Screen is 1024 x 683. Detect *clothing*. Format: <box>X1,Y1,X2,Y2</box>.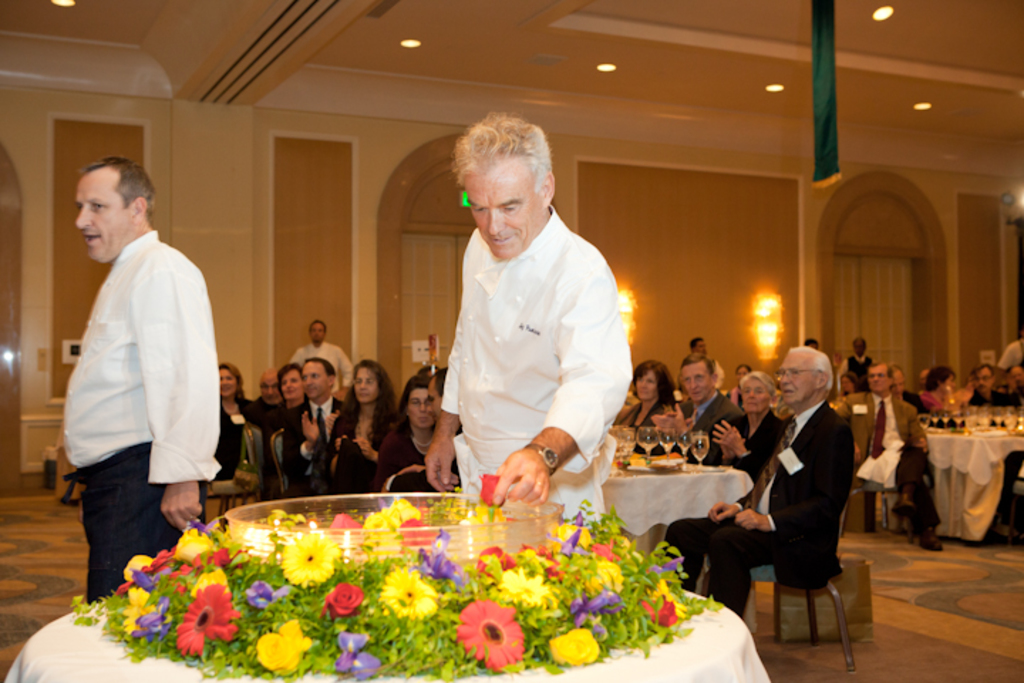
<box>676,357,725,381</box>.
